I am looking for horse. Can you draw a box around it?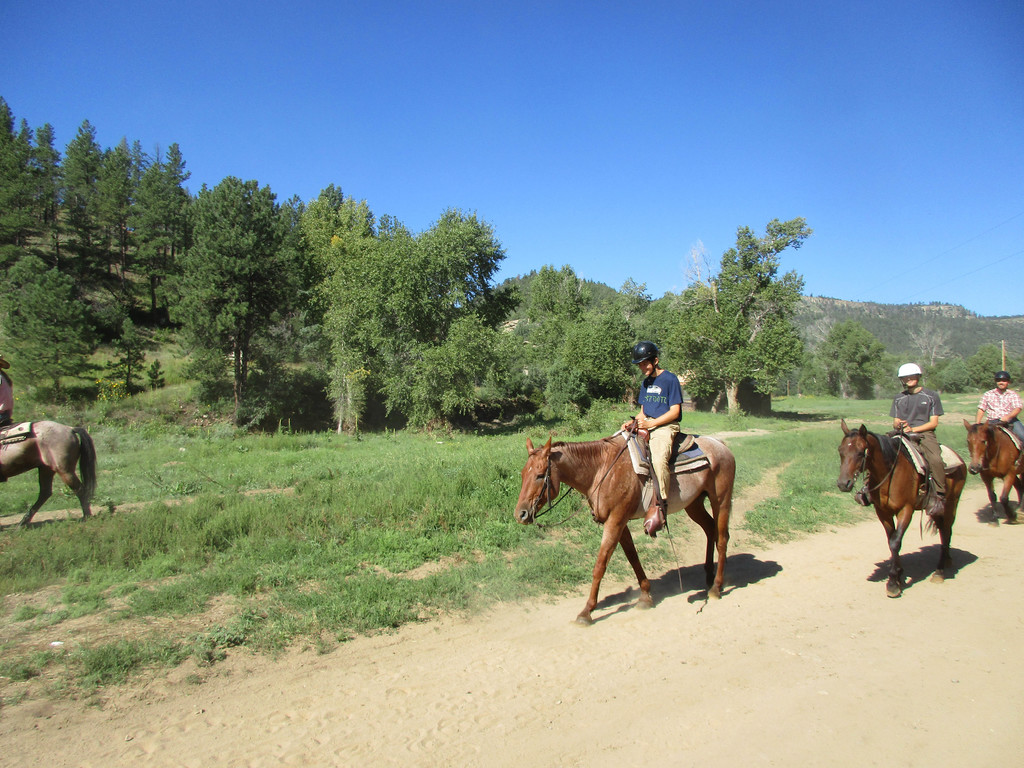
Sure, the bounding box is 0,422,100,531.
